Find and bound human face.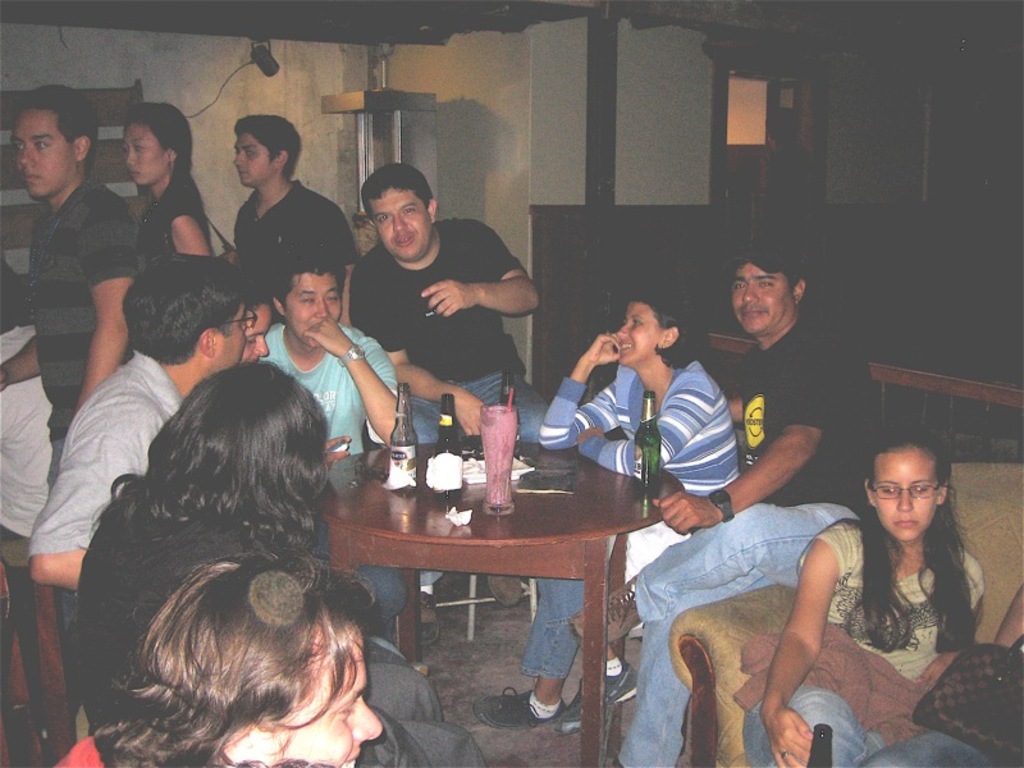
Bound: x1=365 y1=184 x2=434 y2=259.
